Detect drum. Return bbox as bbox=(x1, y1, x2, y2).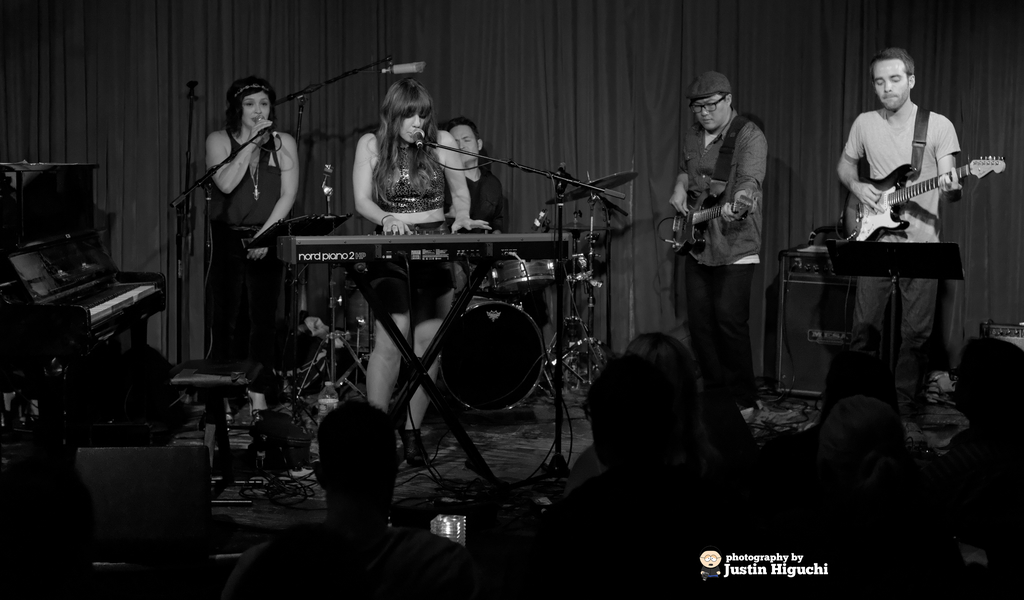
bbox=(438, 294, 547, 415).
